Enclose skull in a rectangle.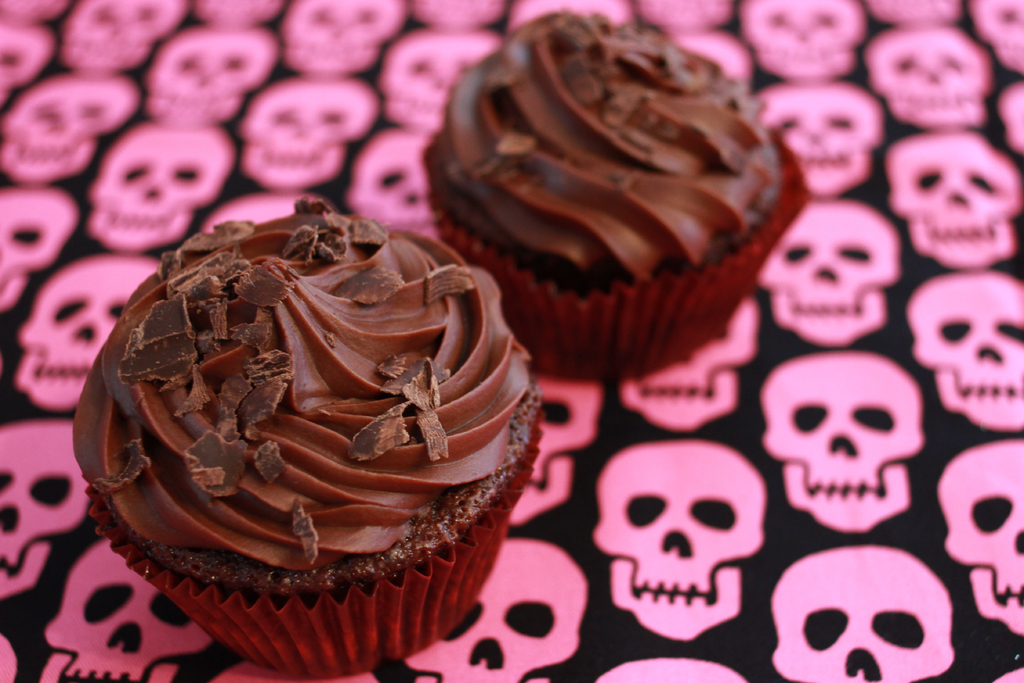
l=964, t=0, r=1023, b=79.
